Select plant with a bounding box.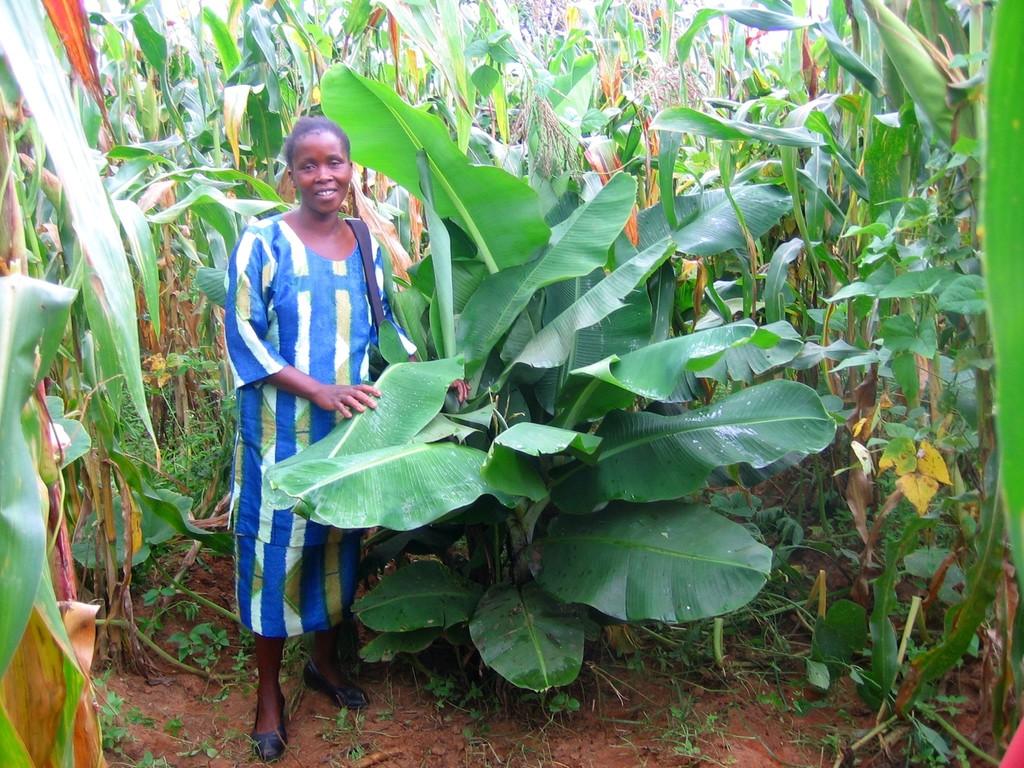
<box>208,626,227,650</box>.
